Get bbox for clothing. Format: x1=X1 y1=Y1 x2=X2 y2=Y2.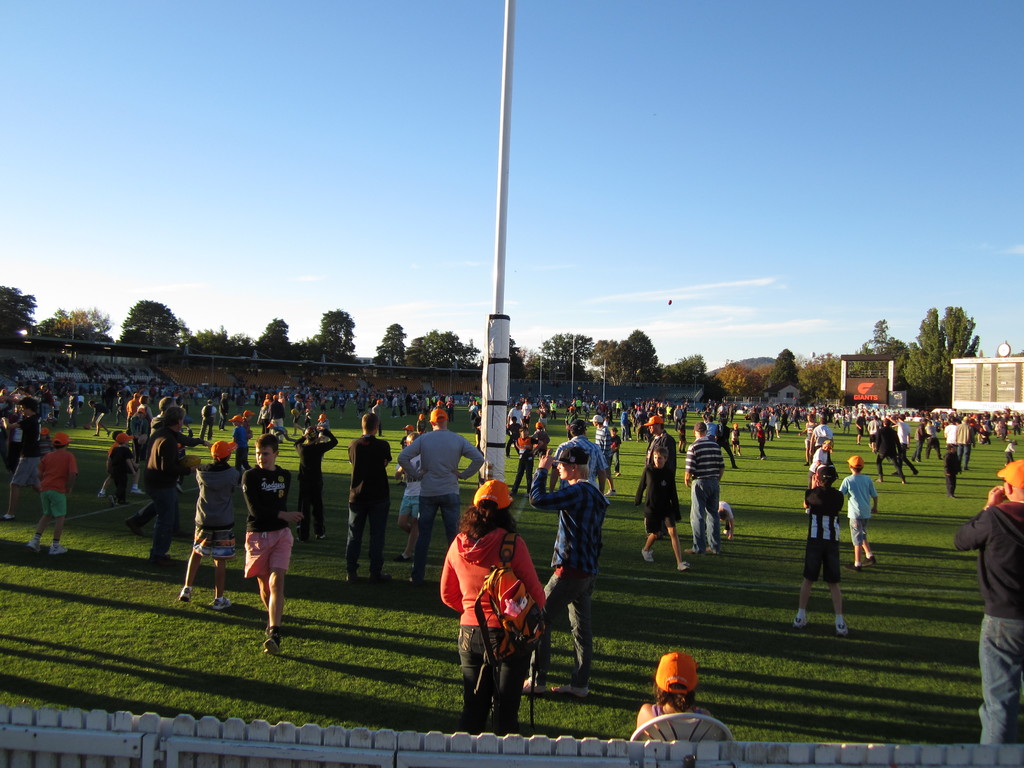
x1=809 y1=444 x2=833 y2=483.
